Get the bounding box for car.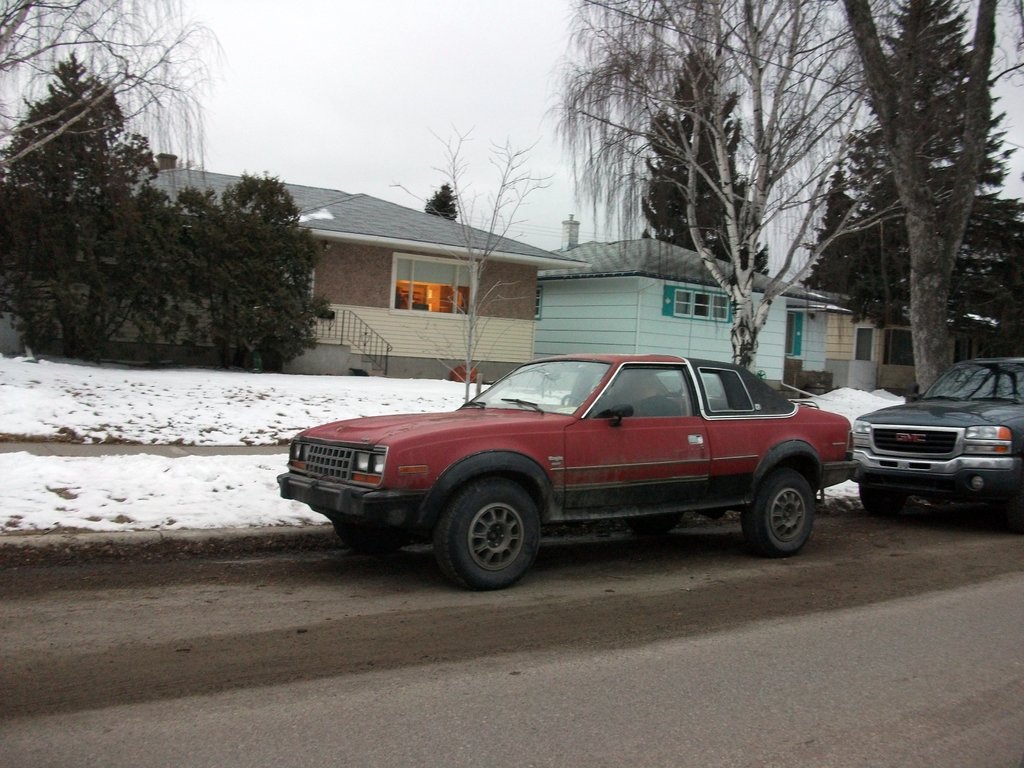
detection(275, 351, 861, 588).
